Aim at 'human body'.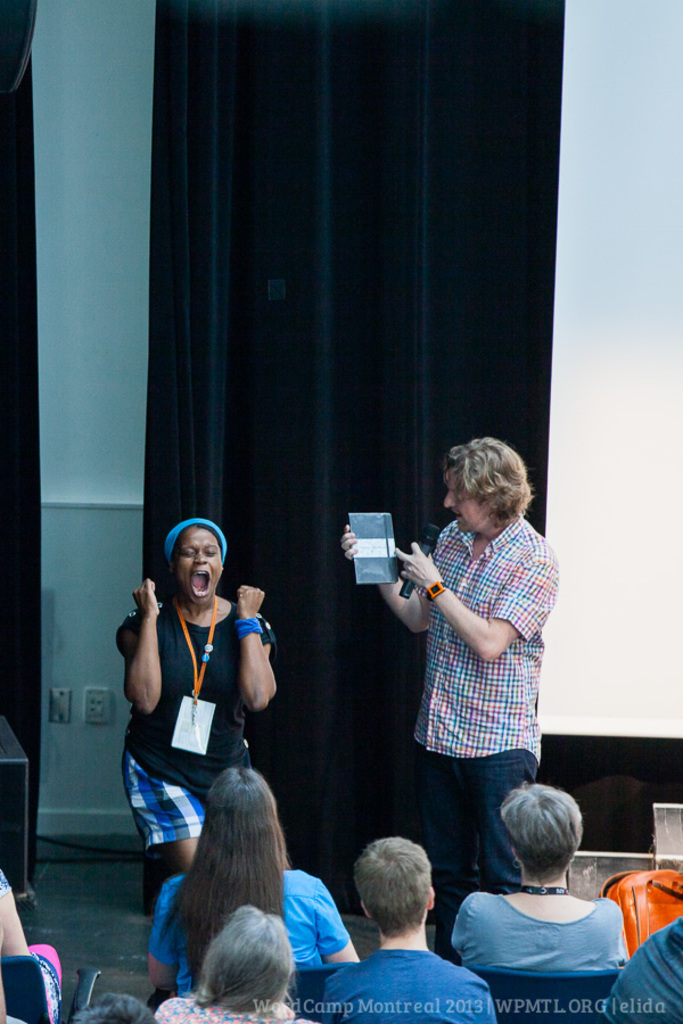
Aimed at rect(154, 899, 302, 1023).
